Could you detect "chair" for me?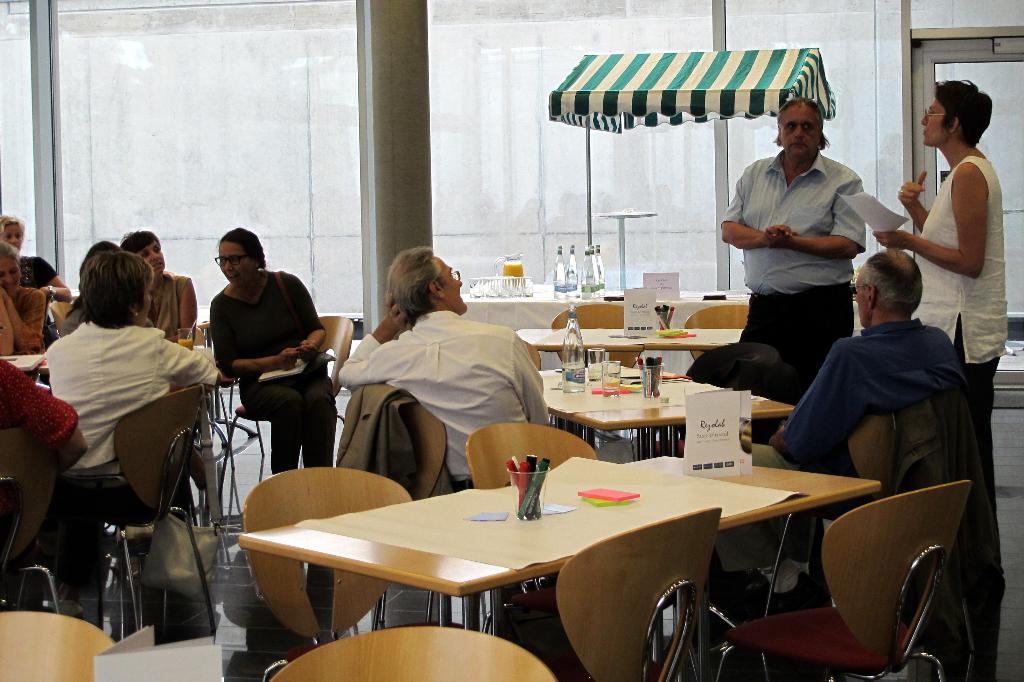
Detection result: {"left": 685, "top": 300, "right": 750, "bottom": 359}.
